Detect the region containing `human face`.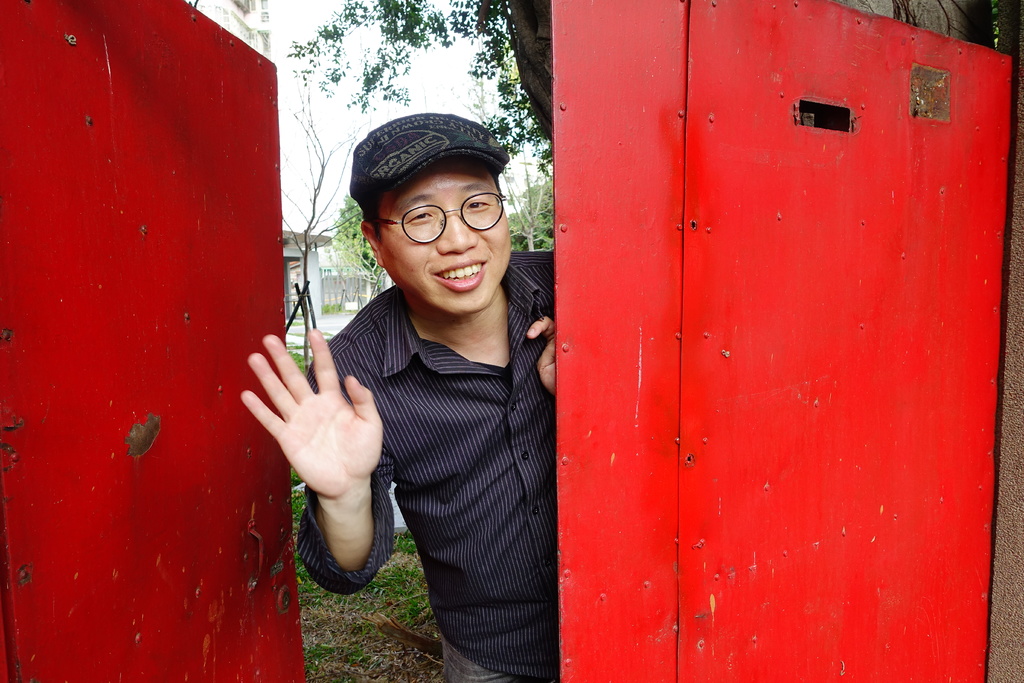
l=371, t=157, r=516, b=315.
